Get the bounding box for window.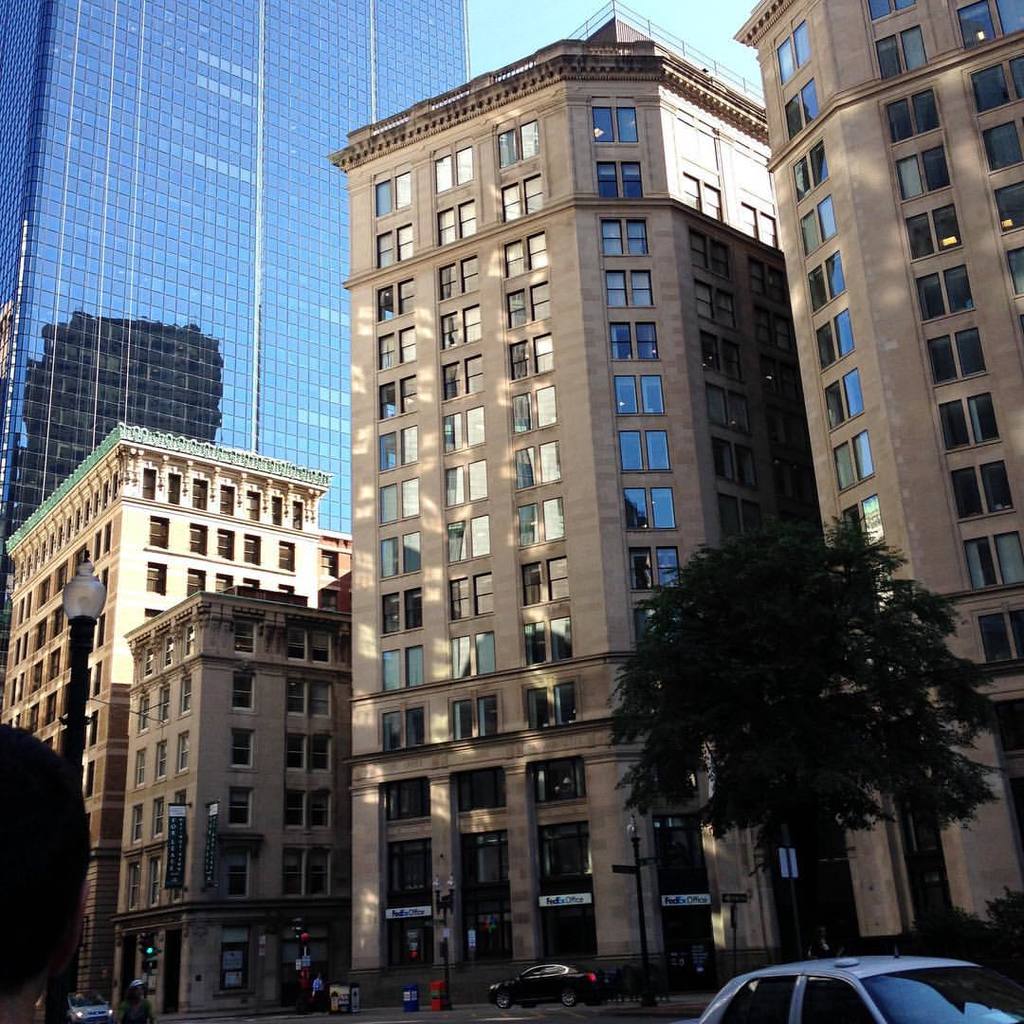
[left=978, top=110, right=1023, bottom=172].
